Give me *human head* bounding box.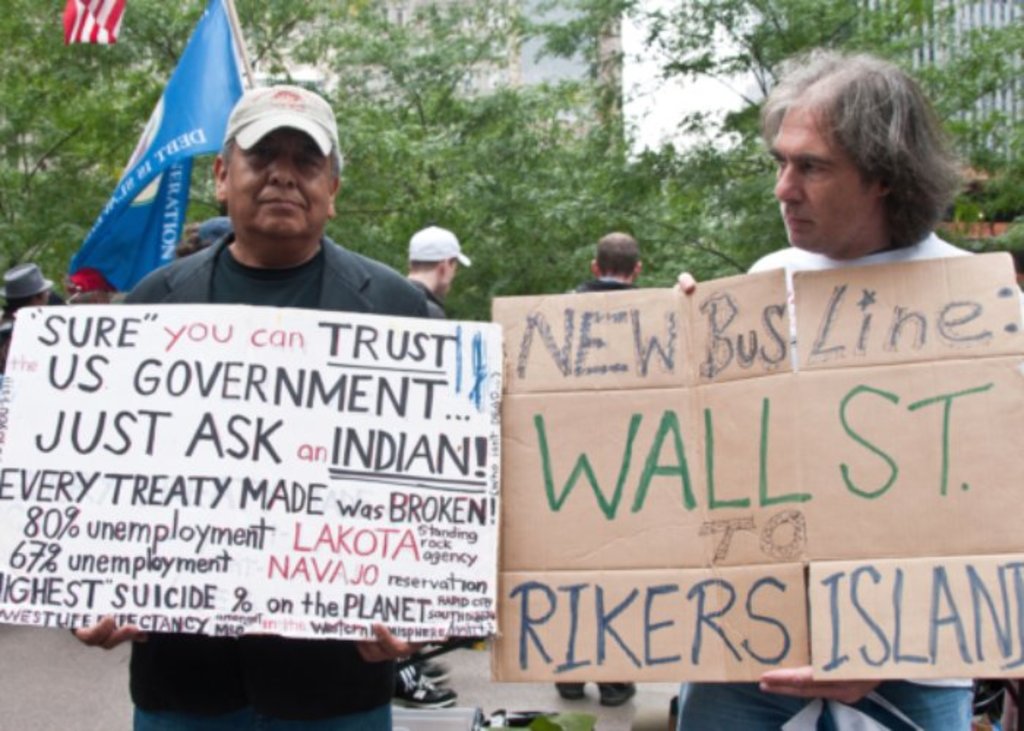
x1=753 y1=41 x2=979 y2=262.
